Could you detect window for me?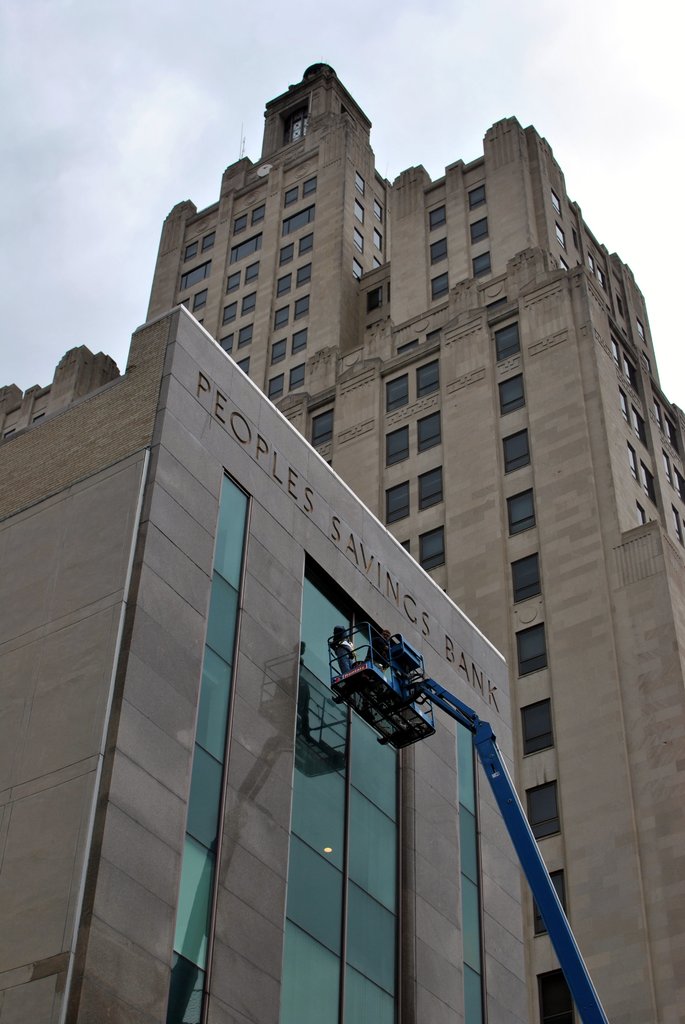
Detection result: <region>370, 230, 382, 253</region>.
